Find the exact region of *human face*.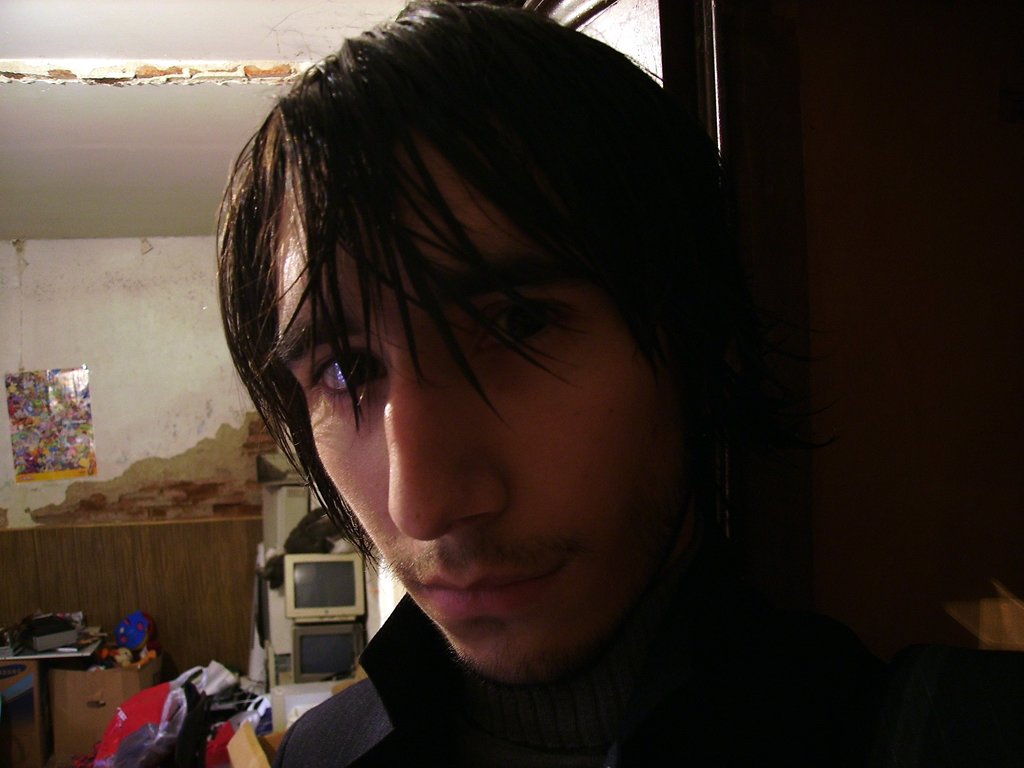
Exact region: <bbox>276, 150, 652, 671</bbox>.
